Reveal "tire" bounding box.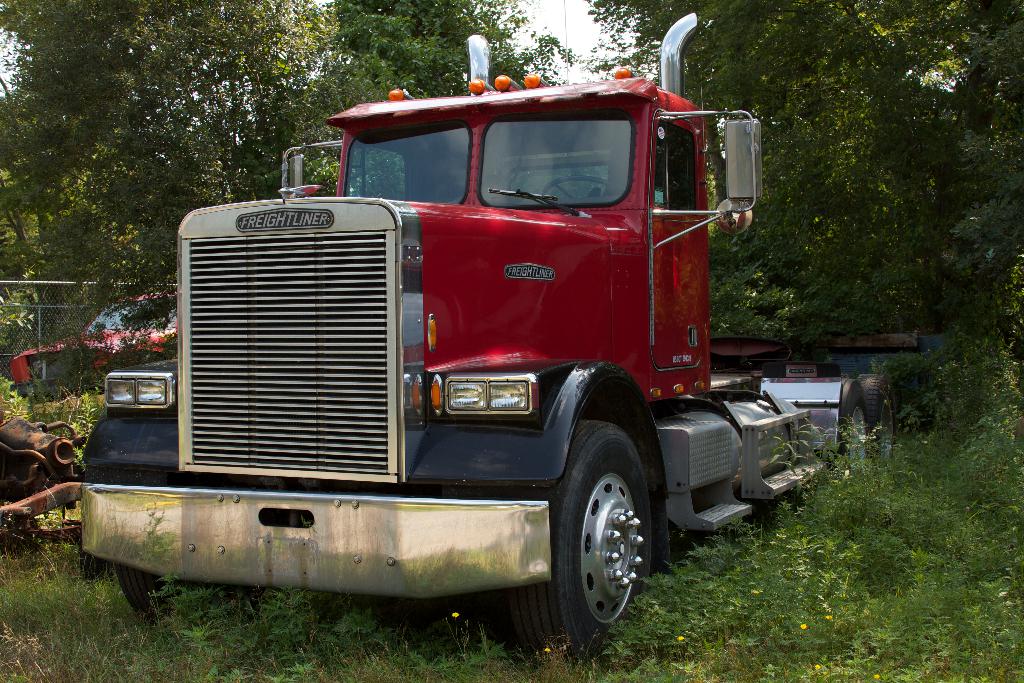
Revealed: {"left": 837, "top": 378, "right": 872, "bottom": 478}.
